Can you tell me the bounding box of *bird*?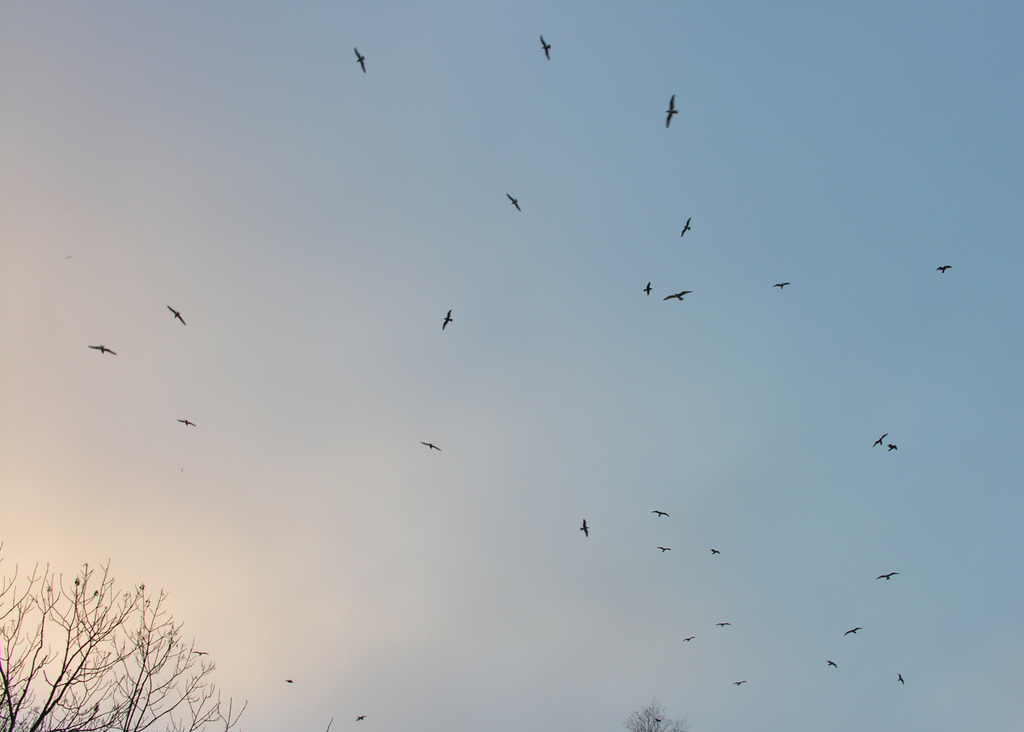
<bbox>680, 215, 698, 236</bbox>.
